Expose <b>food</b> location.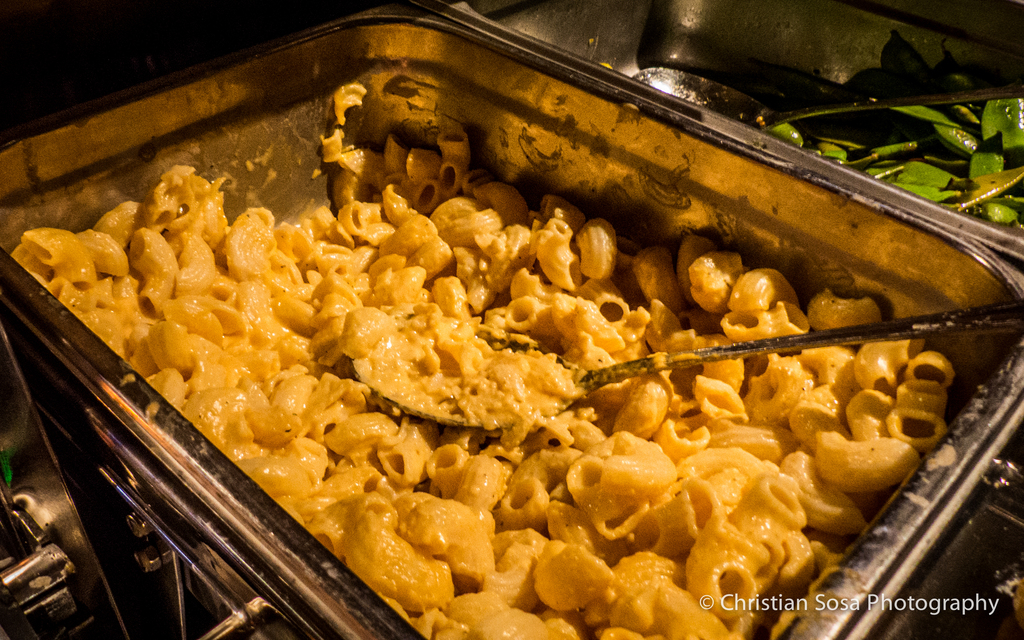
Exposed at region(50, 60, 954, 603).
